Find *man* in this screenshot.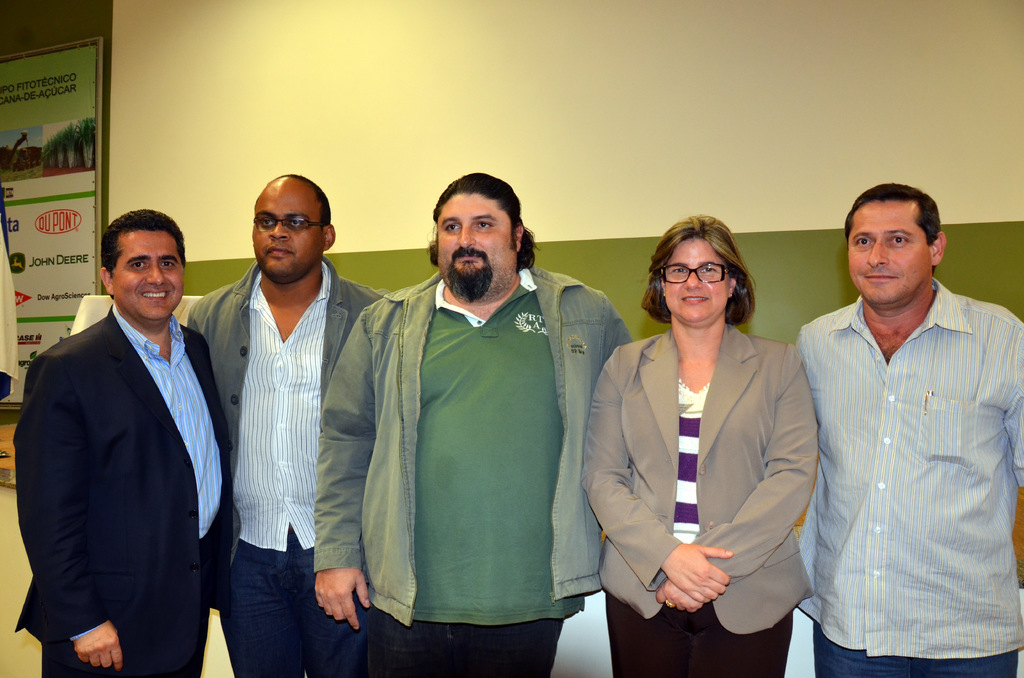
The bounding box for *man* is {"left": 187, "top": 171, "right": 391, "bottom": 676}.
